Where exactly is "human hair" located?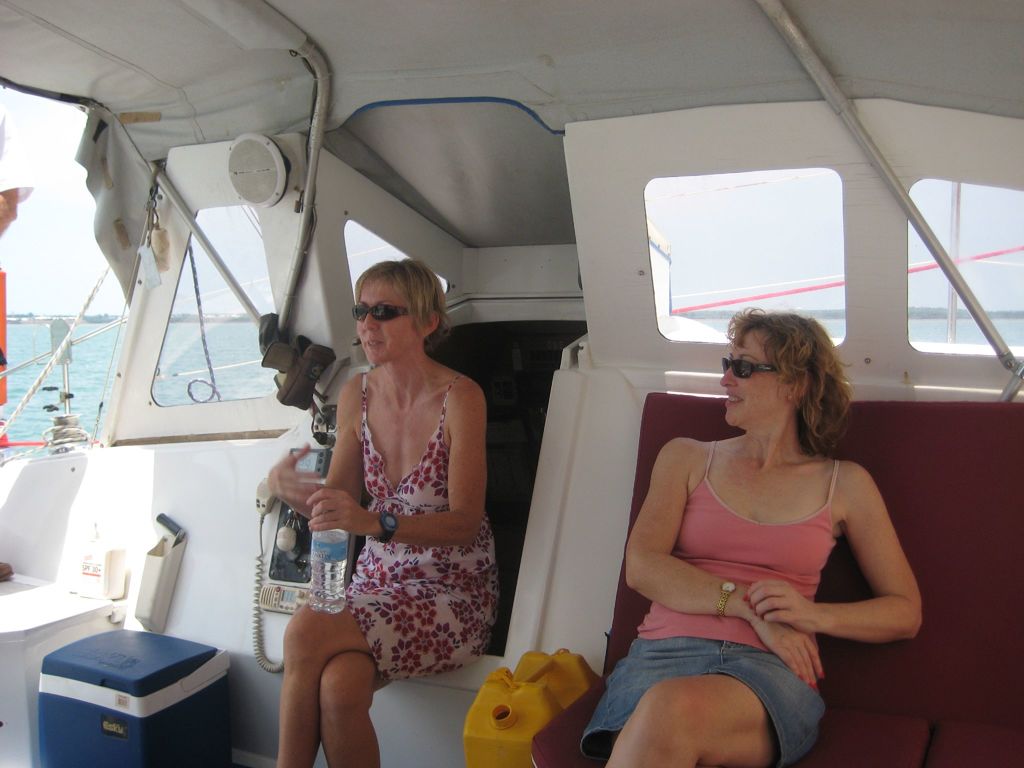
Its bounding box is 724,306,852,476.
